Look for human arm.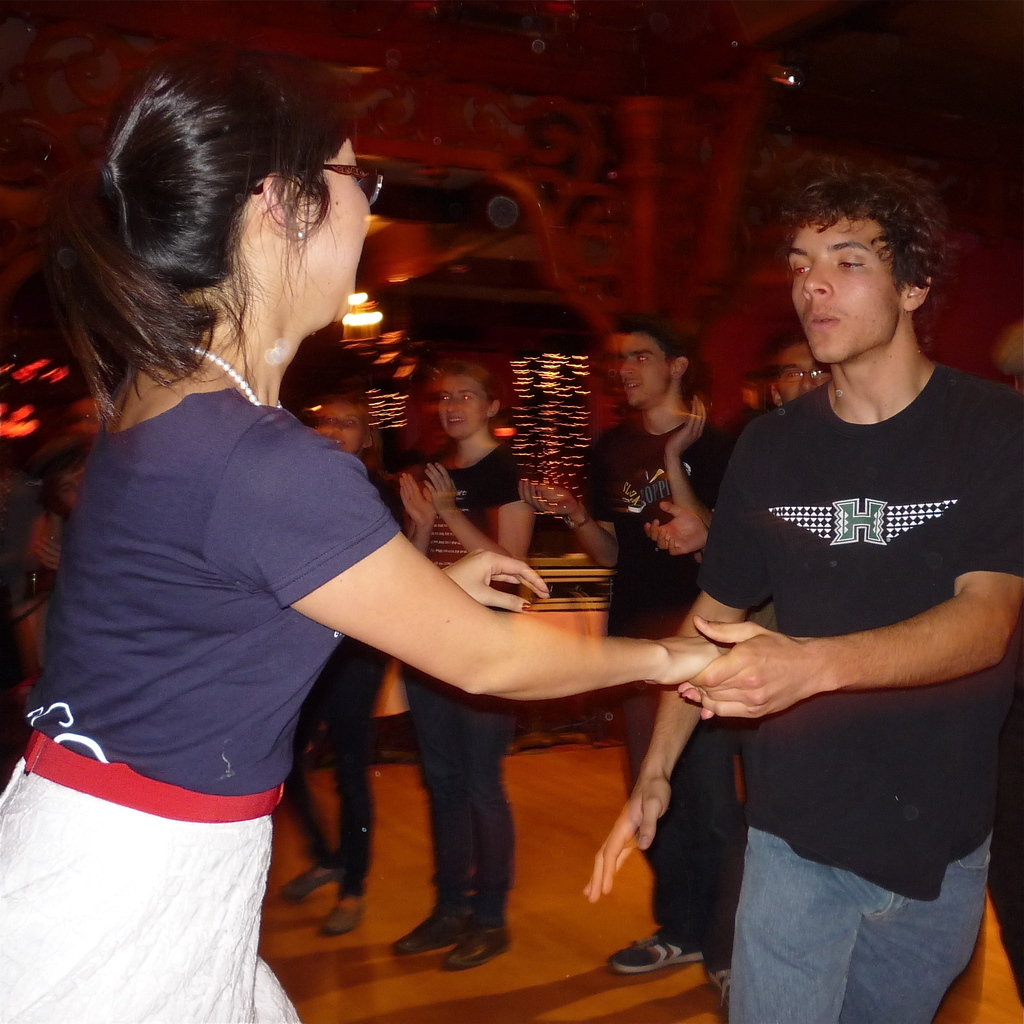
Found: pyautogui.locateOnScreen(675, 387, 1014, 726).
